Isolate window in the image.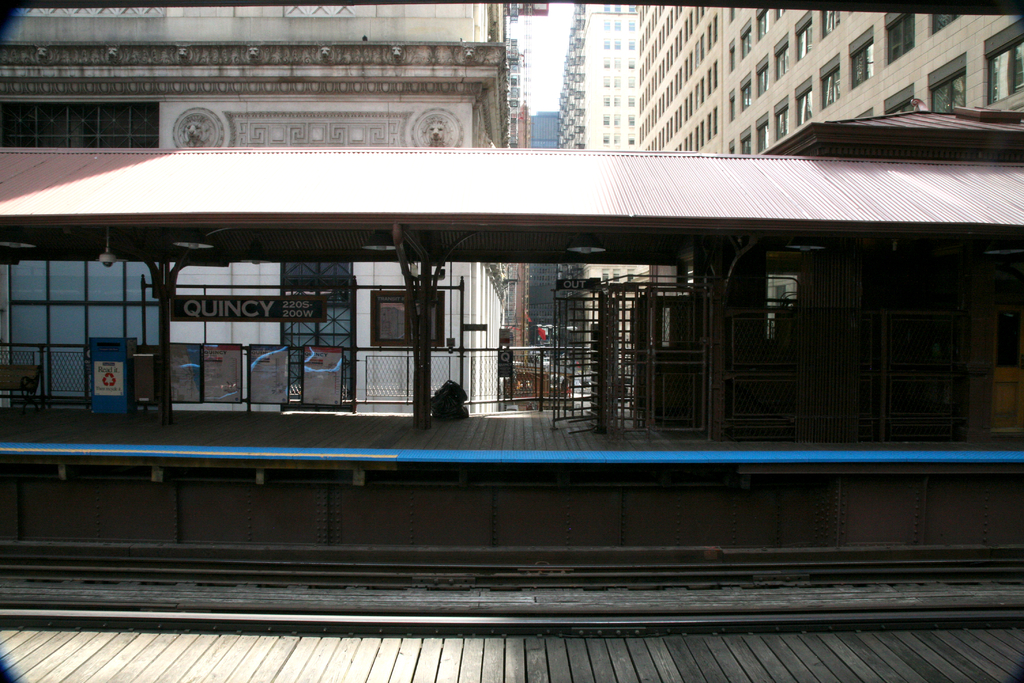
Isolated region: (753, 54, 783, 99).
